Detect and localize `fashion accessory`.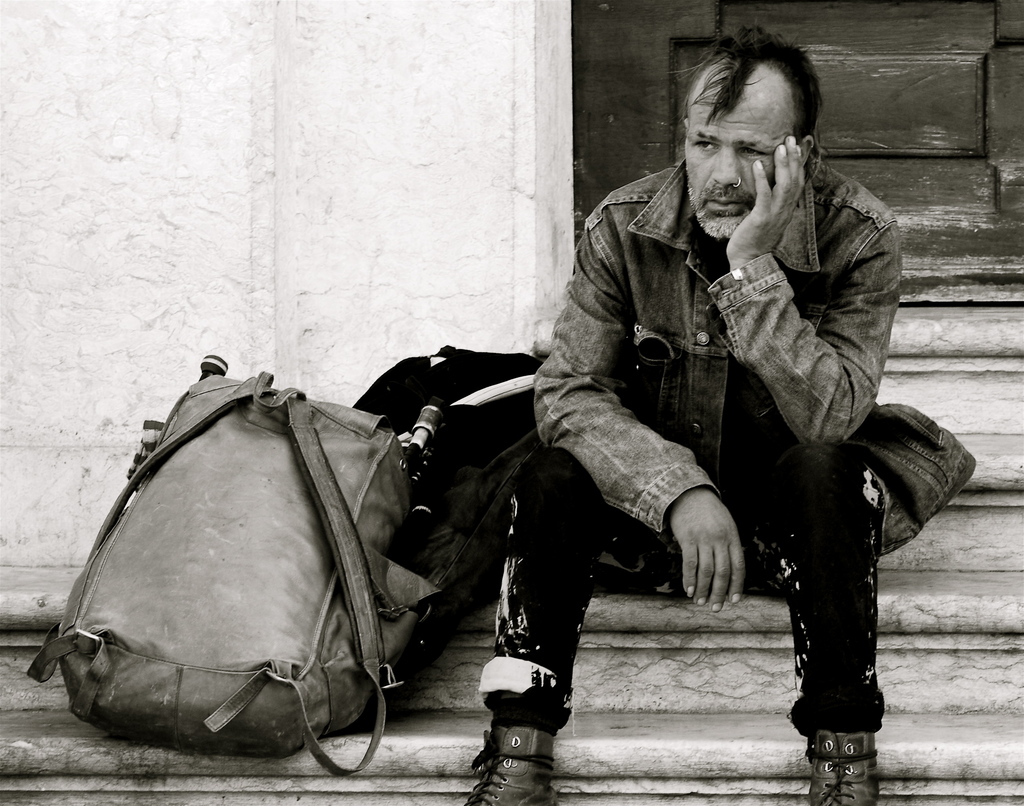
Localized at <region>802, 727, 883, 805</region>.
